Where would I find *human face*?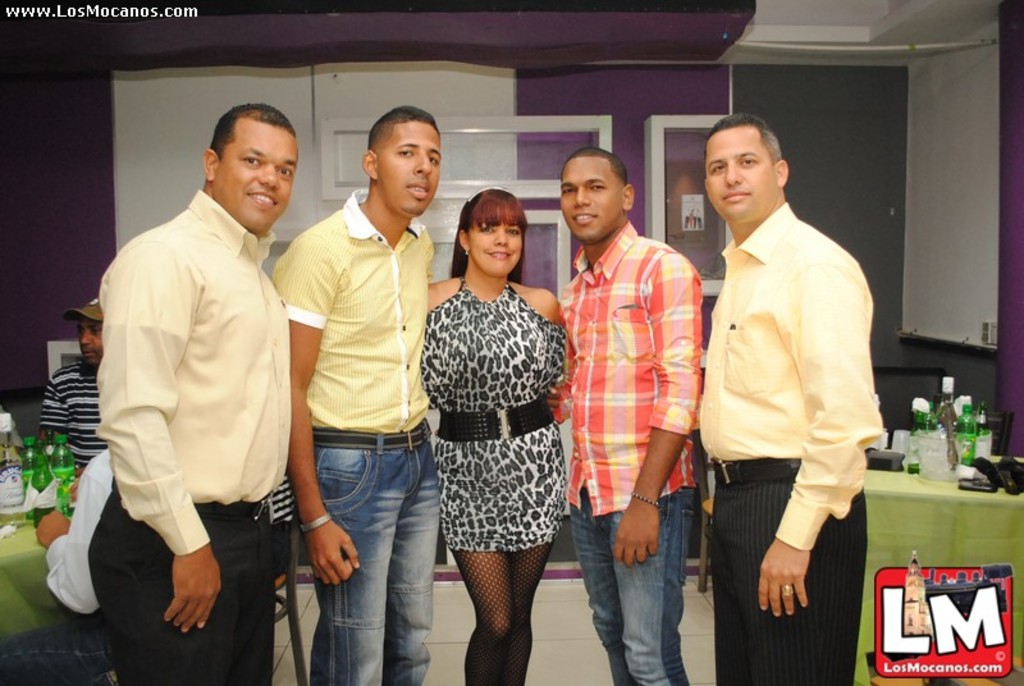
At locate(77, 315, 104, 365).
